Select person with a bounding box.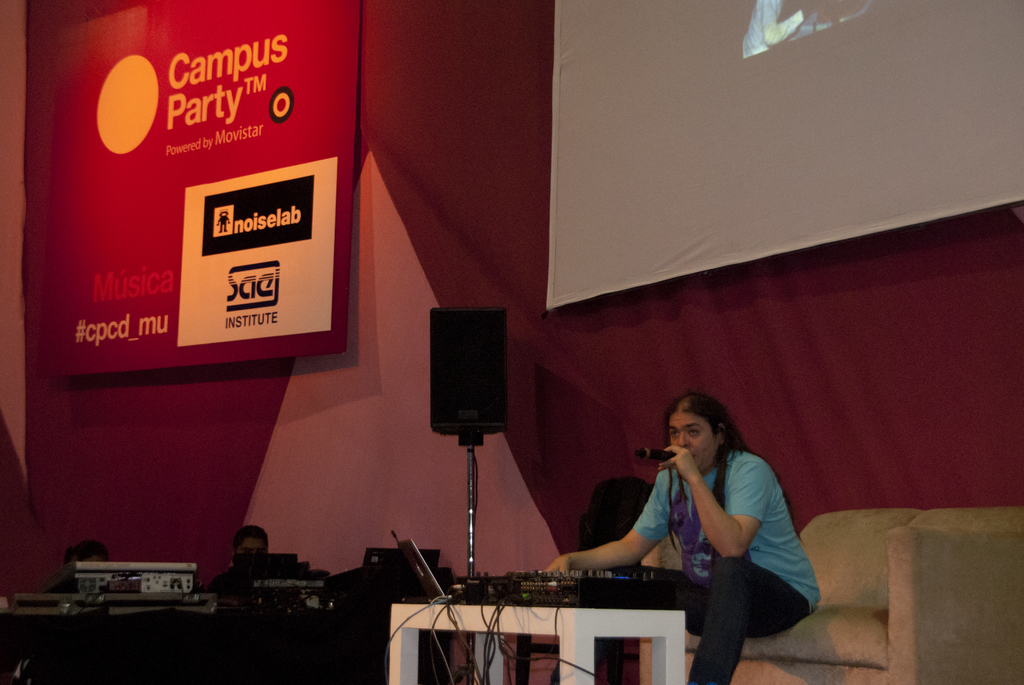
205:523:271:587.
